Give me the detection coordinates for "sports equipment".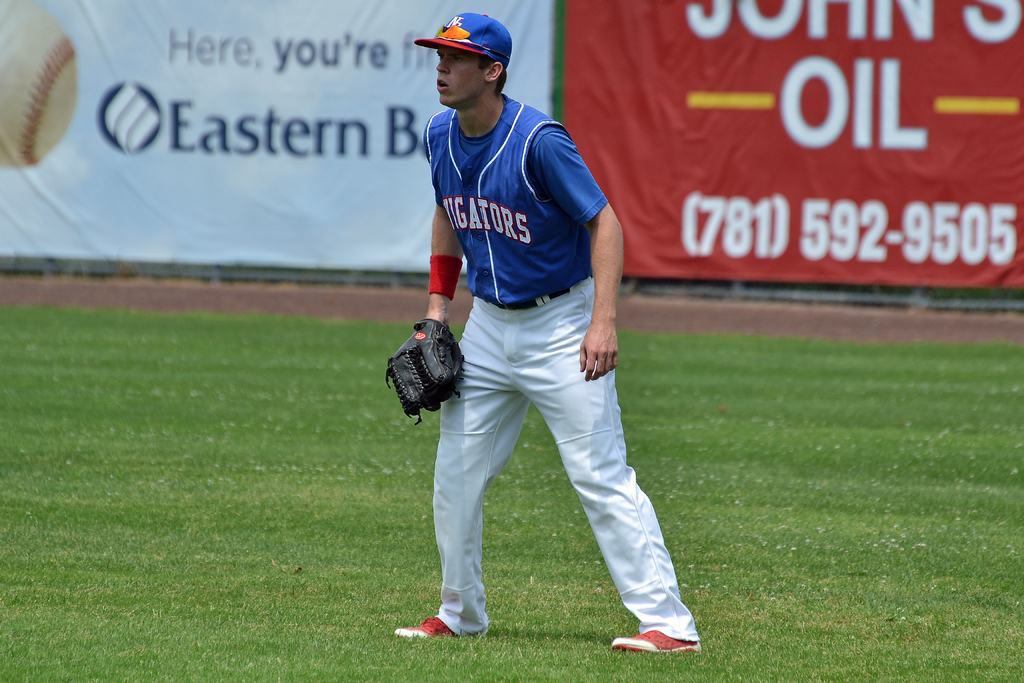
(left=399, top=616, right=455, bottom=635).
